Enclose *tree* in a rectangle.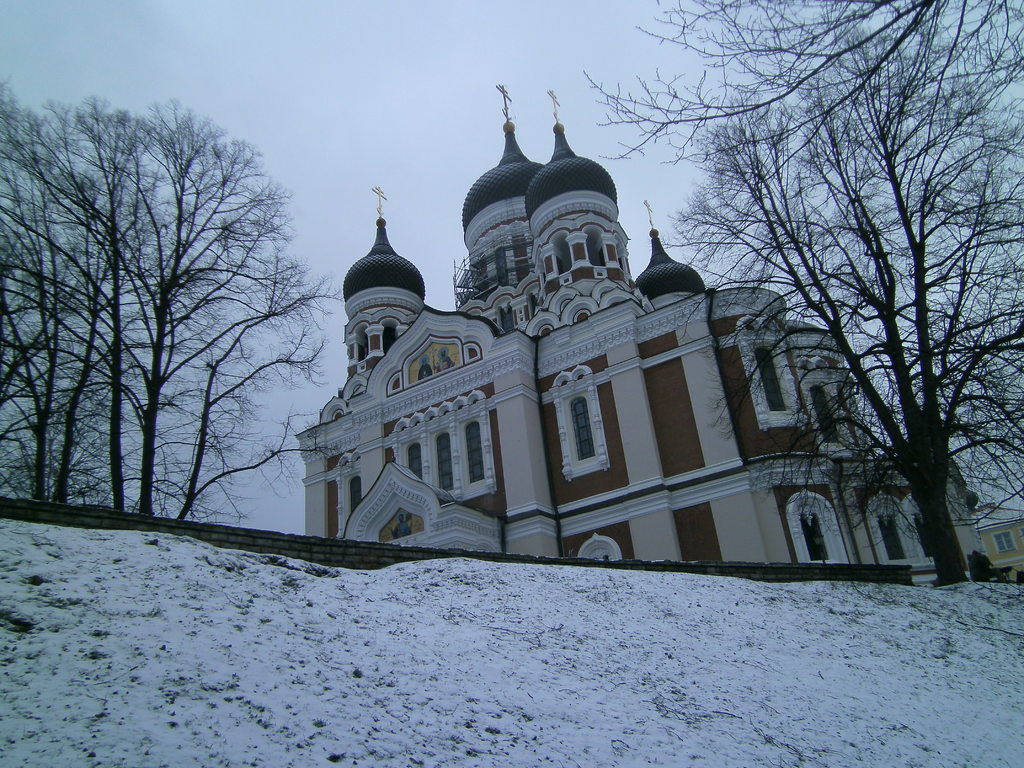
locate(0, 74, 375, 516).
